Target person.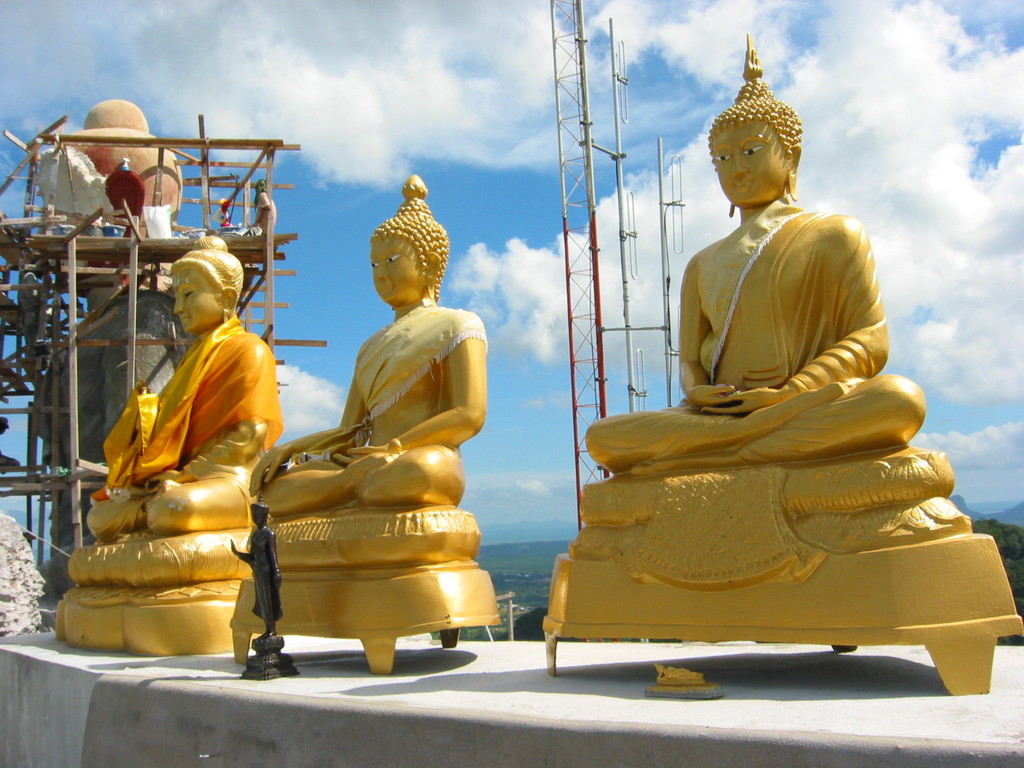
Target region: x1=575, y1=28, x2=928, y2=465.
